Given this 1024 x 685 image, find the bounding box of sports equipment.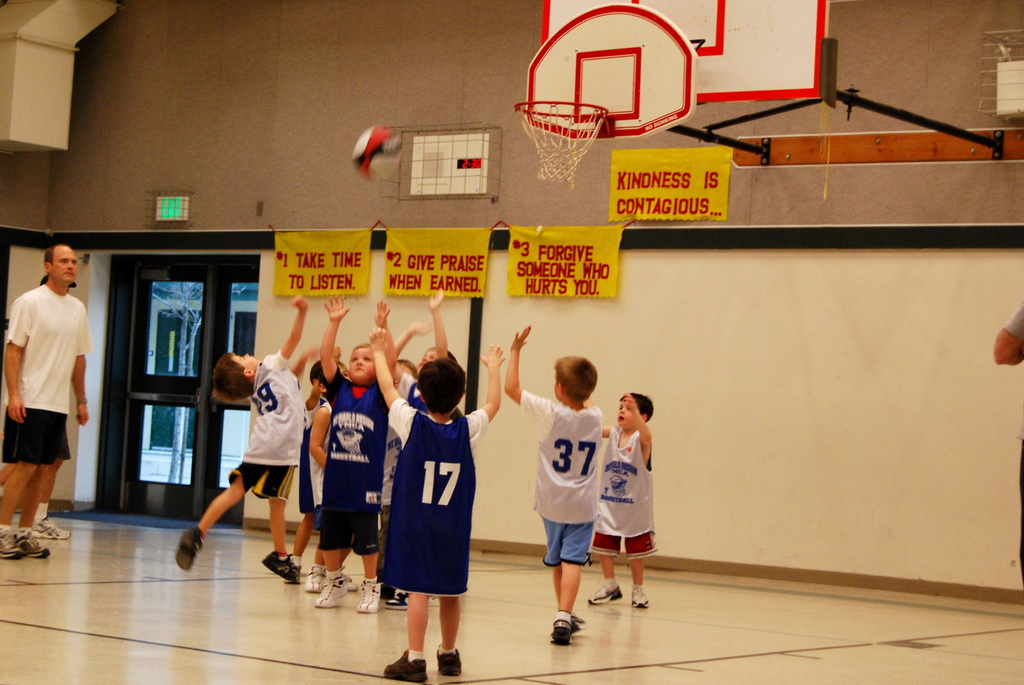
detection(550, 611, 574, 639).
